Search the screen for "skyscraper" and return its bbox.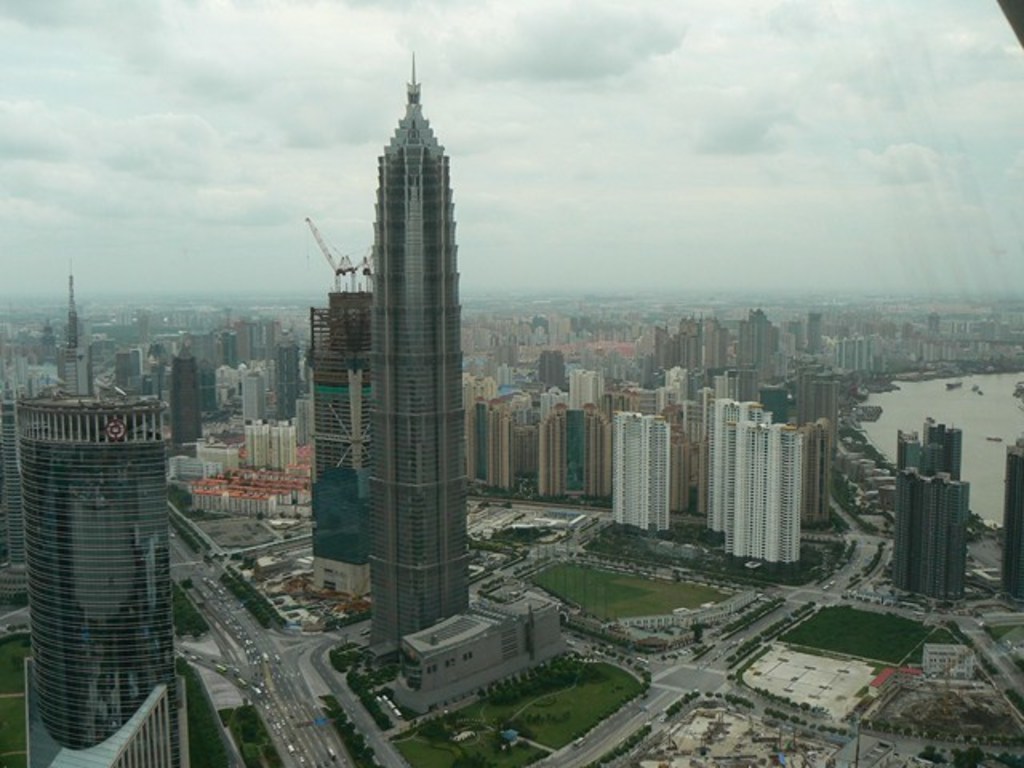
Found: 573/370/605/485.
